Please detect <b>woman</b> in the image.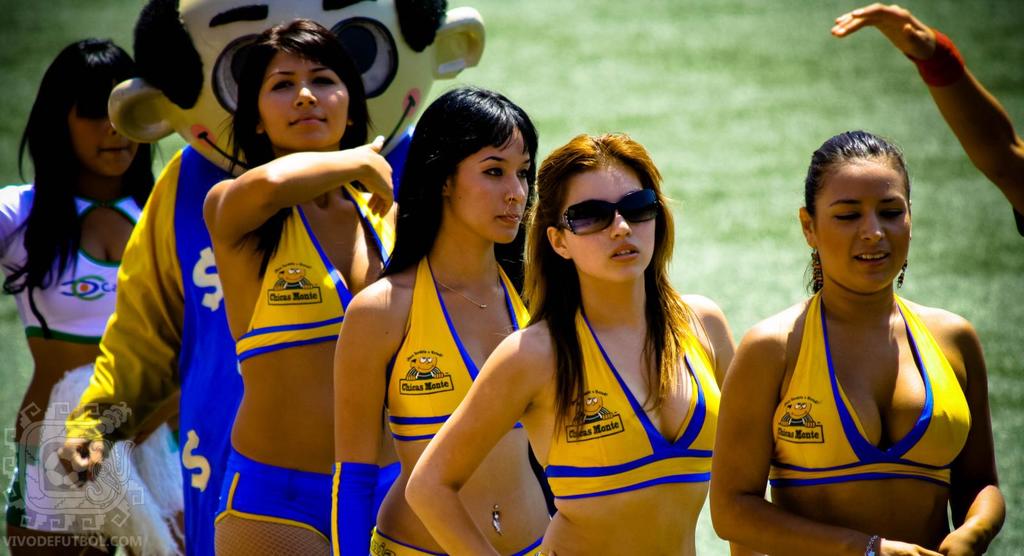
(x1=200, y1=19, x2=401, y2=555).
